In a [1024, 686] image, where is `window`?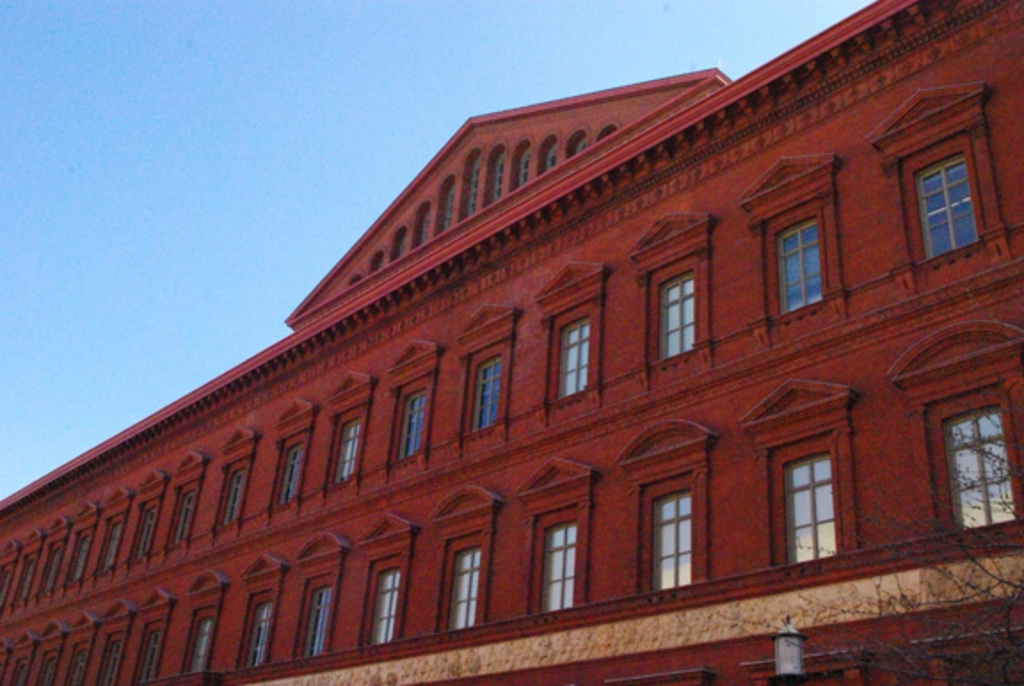
(left=300, top=583, right=332, bottom=658).
